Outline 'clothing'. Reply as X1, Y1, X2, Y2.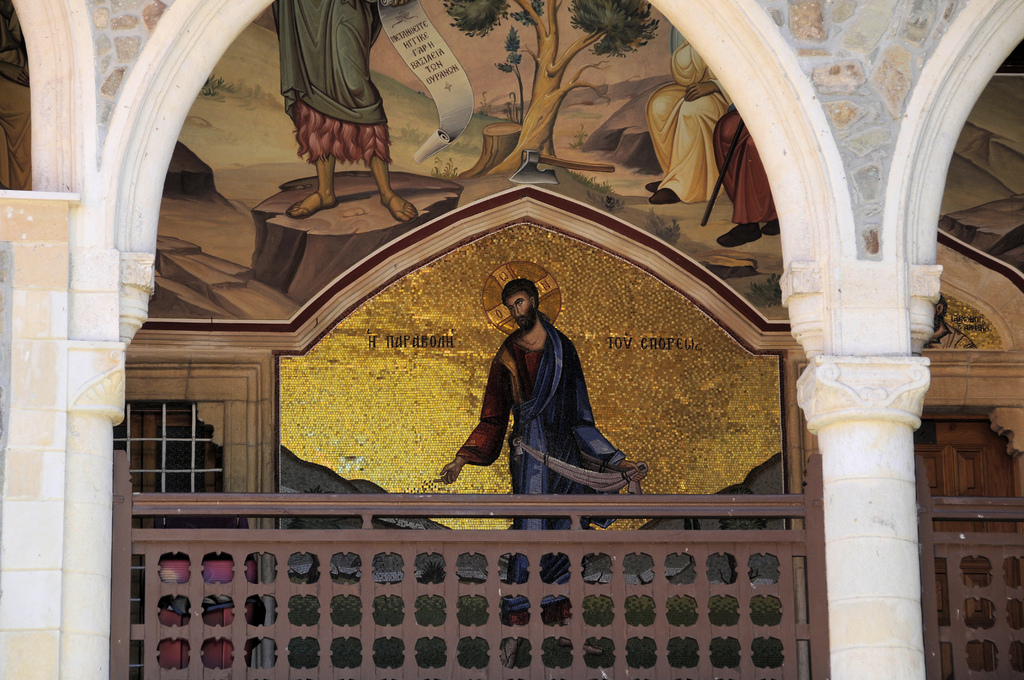
924, 319, 979, 350.
